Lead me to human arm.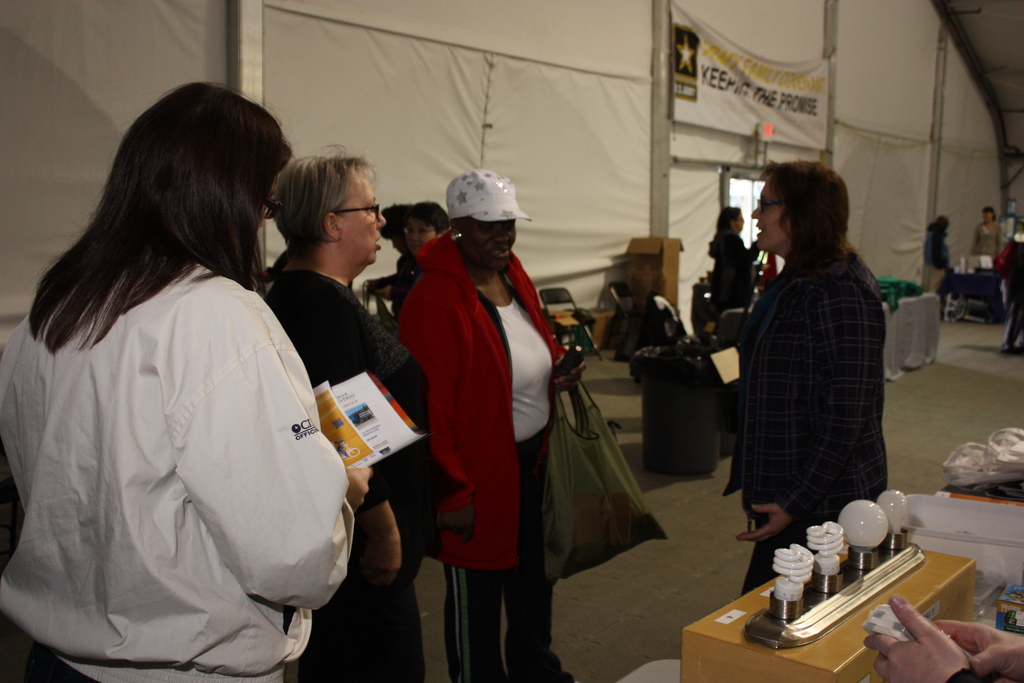
Lead to Rect(547, 339, 584, 393).
